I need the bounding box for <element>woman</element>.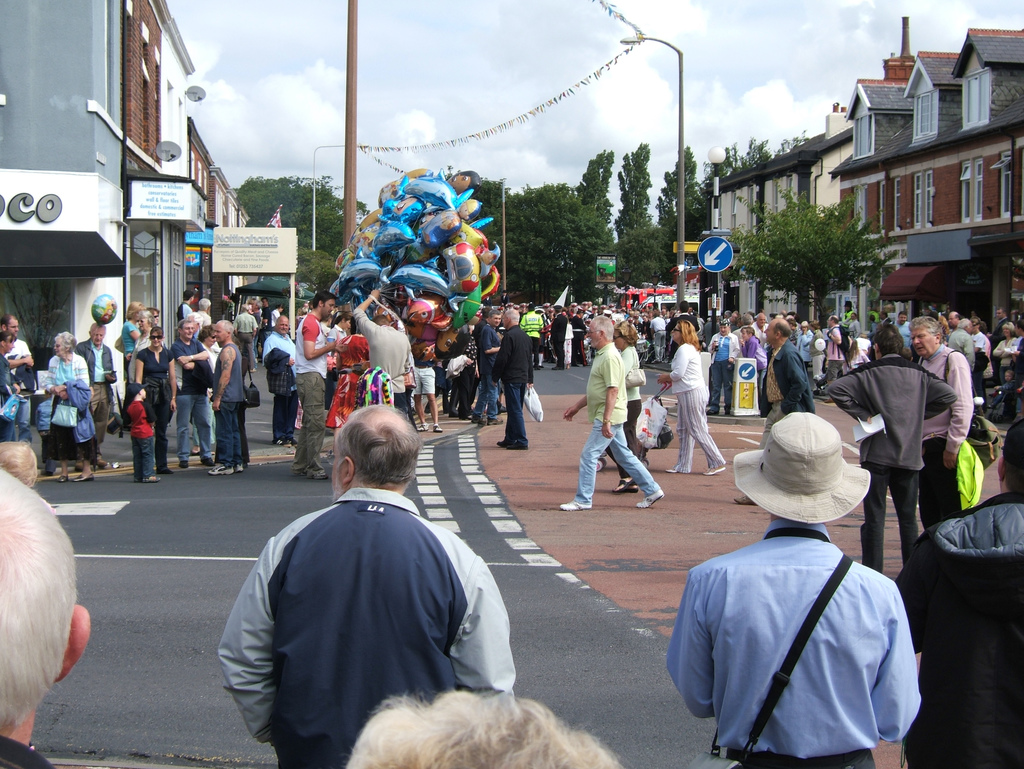
Here it is: (x1=598, y1=320, x2=643, y2=494).
